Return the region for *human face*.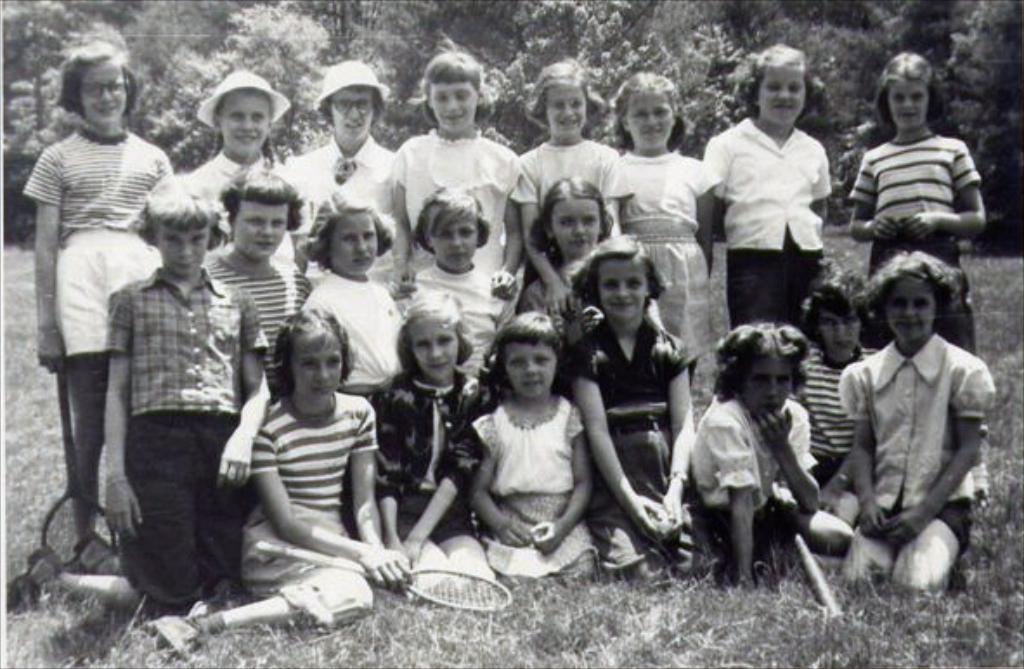
(left=421, top=203, right=480, bottom=269).
